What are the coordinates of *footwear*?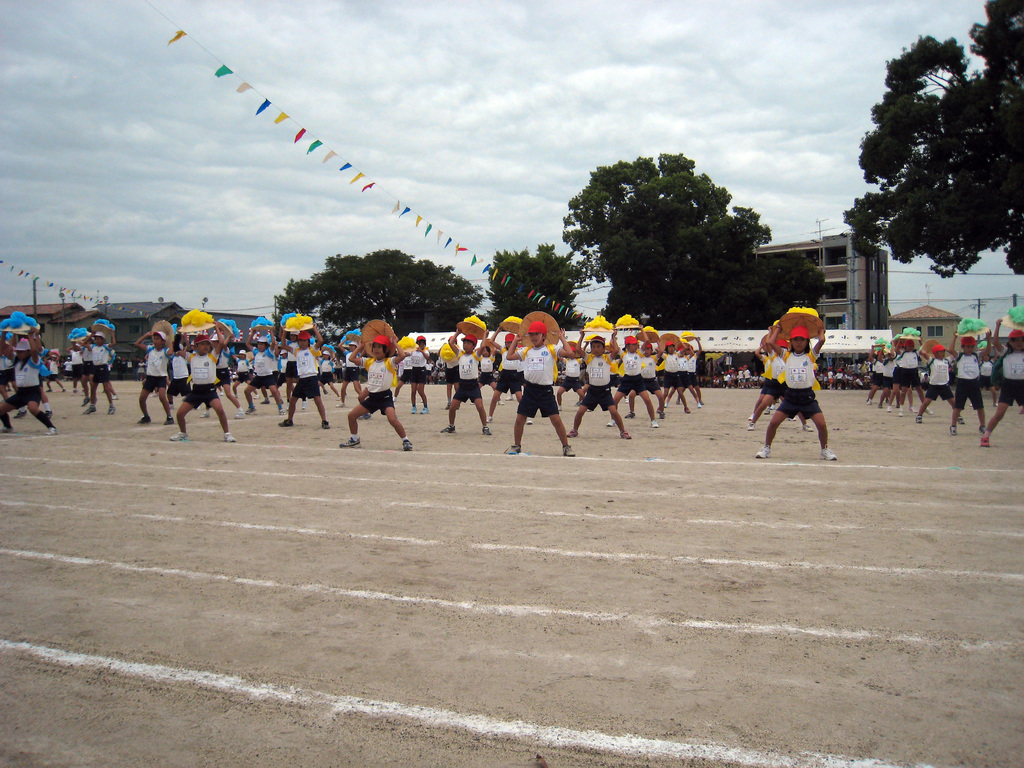
BBox(47, 410, 54, 420).
